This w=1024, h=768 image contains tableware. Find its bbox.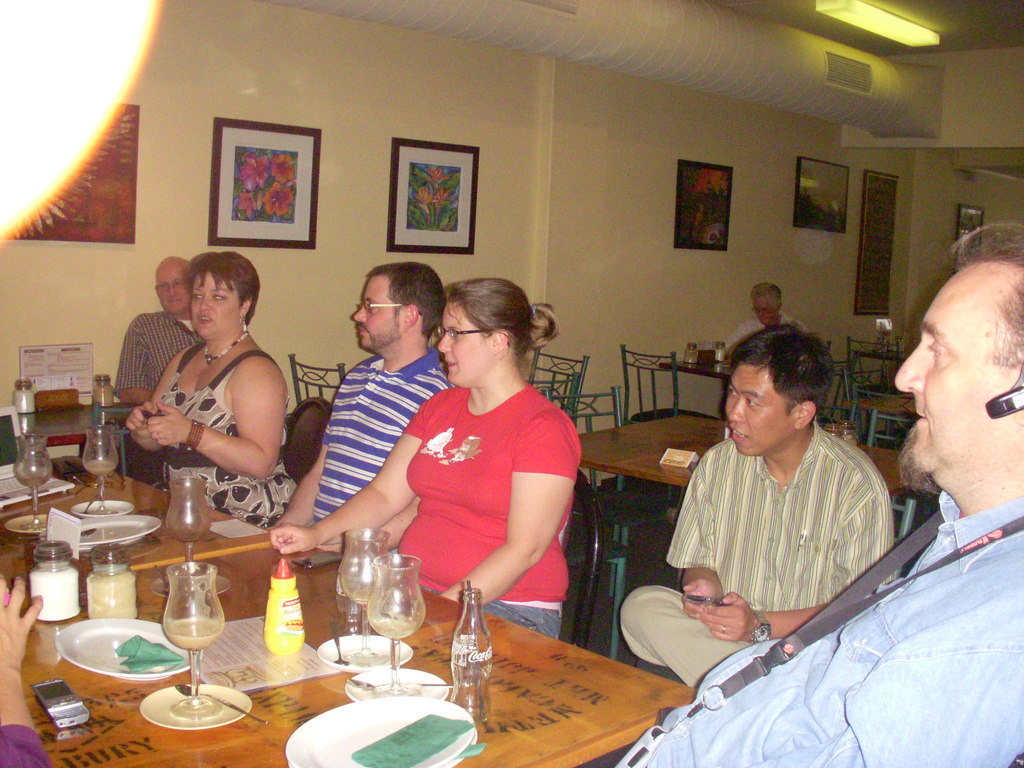
[x1=70, y1=512, x2=159, y2=550].
